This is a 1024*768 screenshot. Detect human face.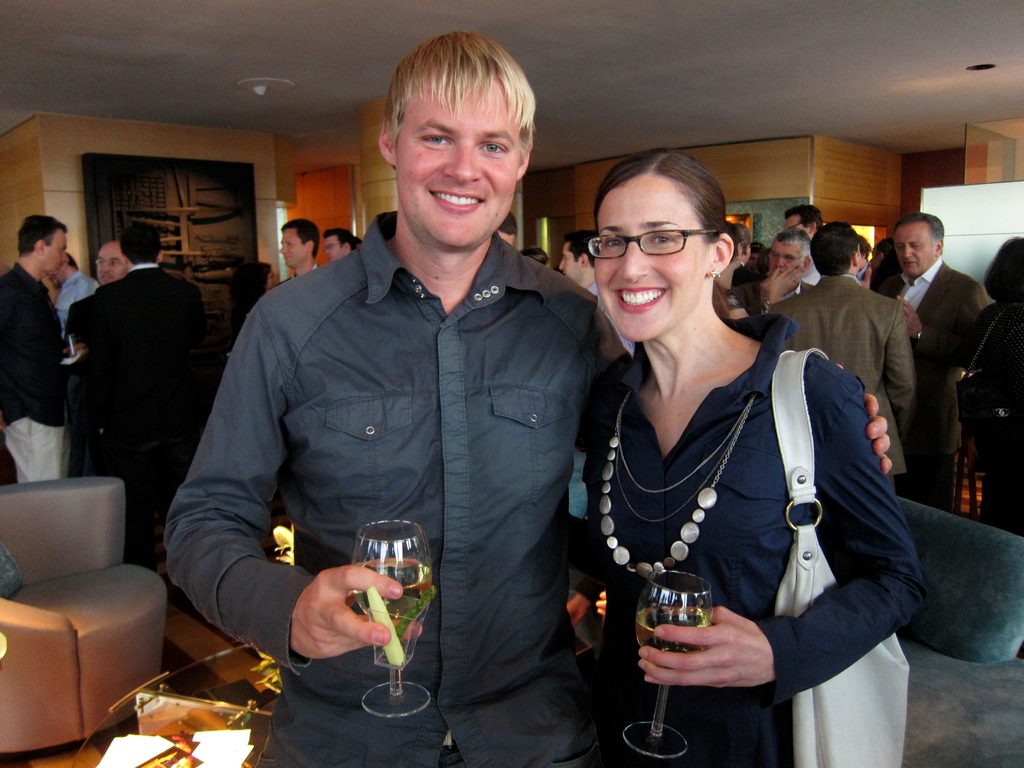
x1=899, y1=220, x2=938, y2=279.
